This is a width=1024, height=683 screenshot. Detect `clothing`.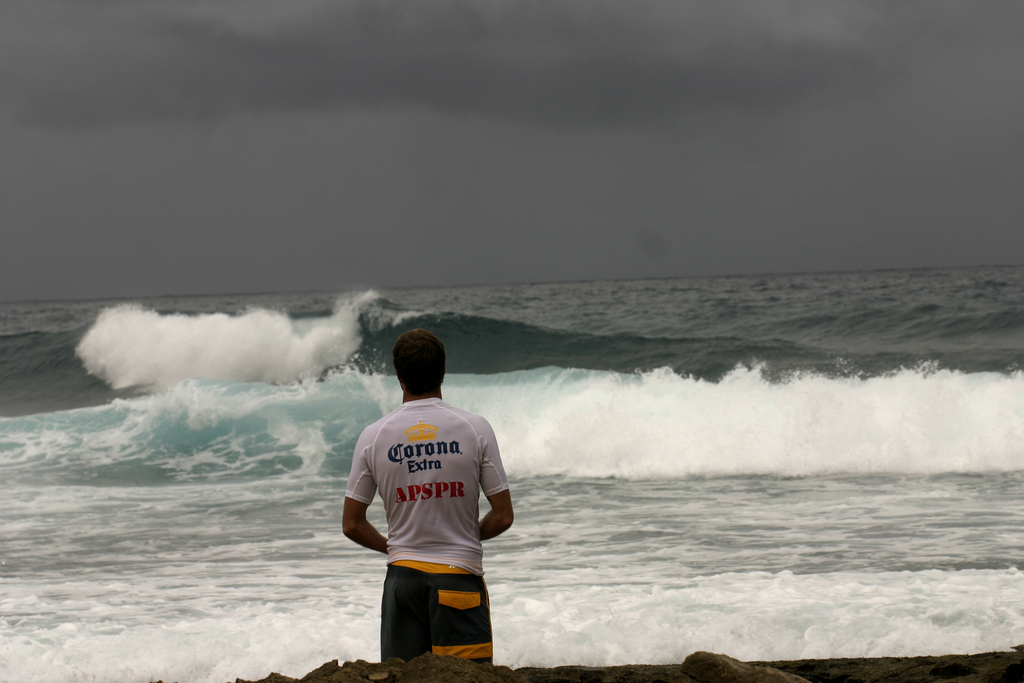
349,381,511,646.
